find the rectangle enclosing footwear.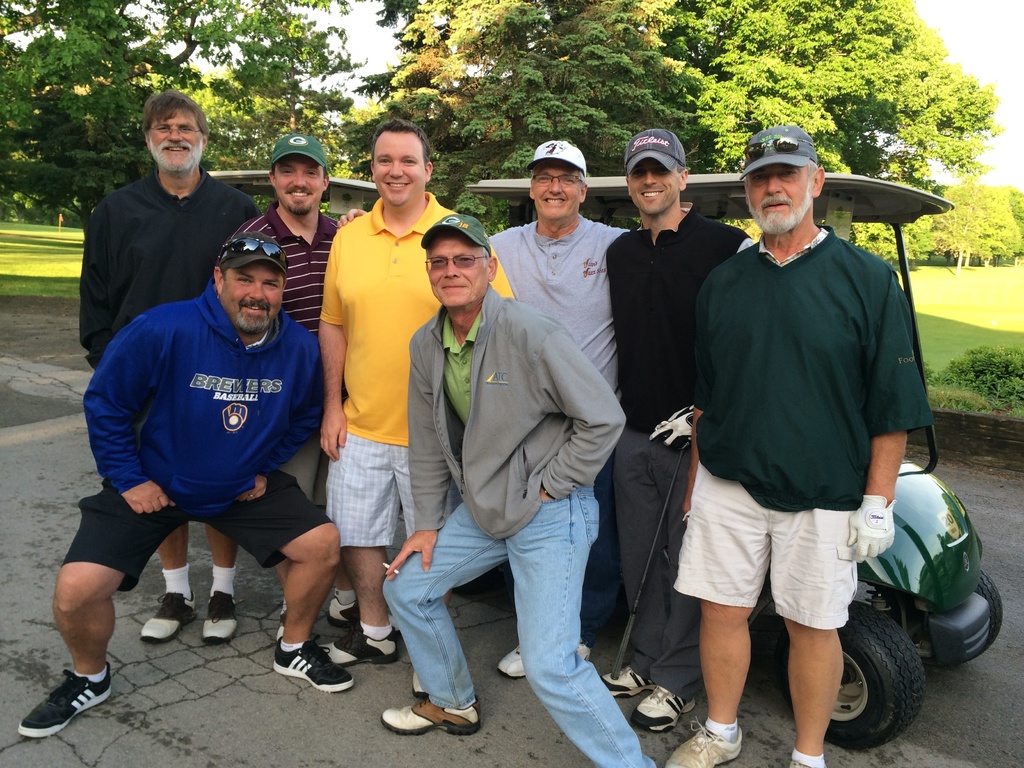
crop(326, 625, 401, 671).
